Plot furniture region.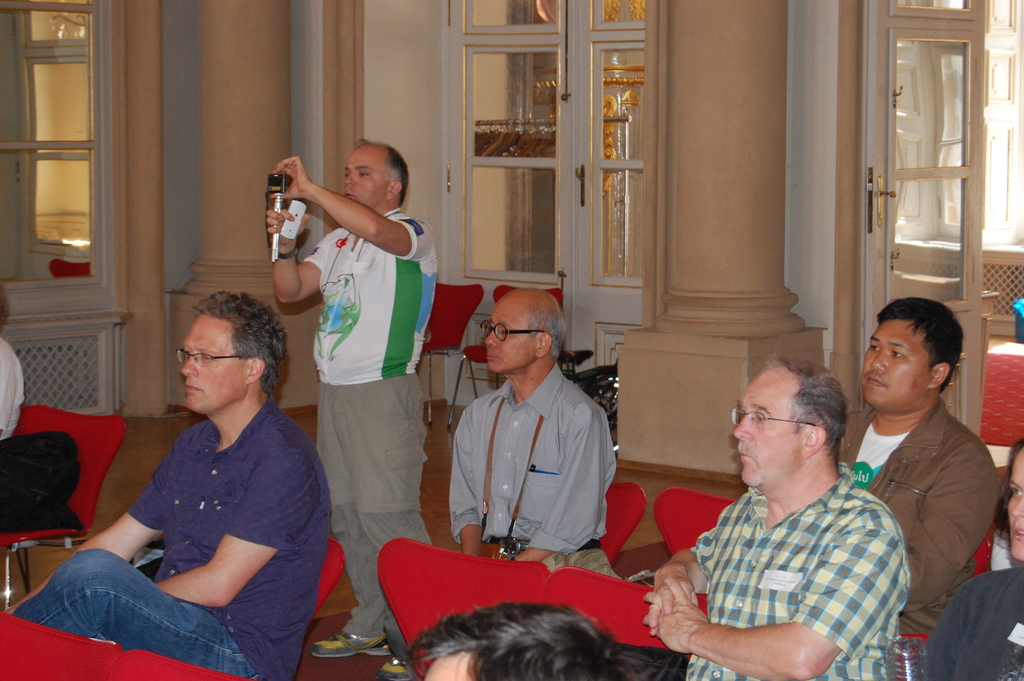
Plotted at [1012,297,1023,343].
